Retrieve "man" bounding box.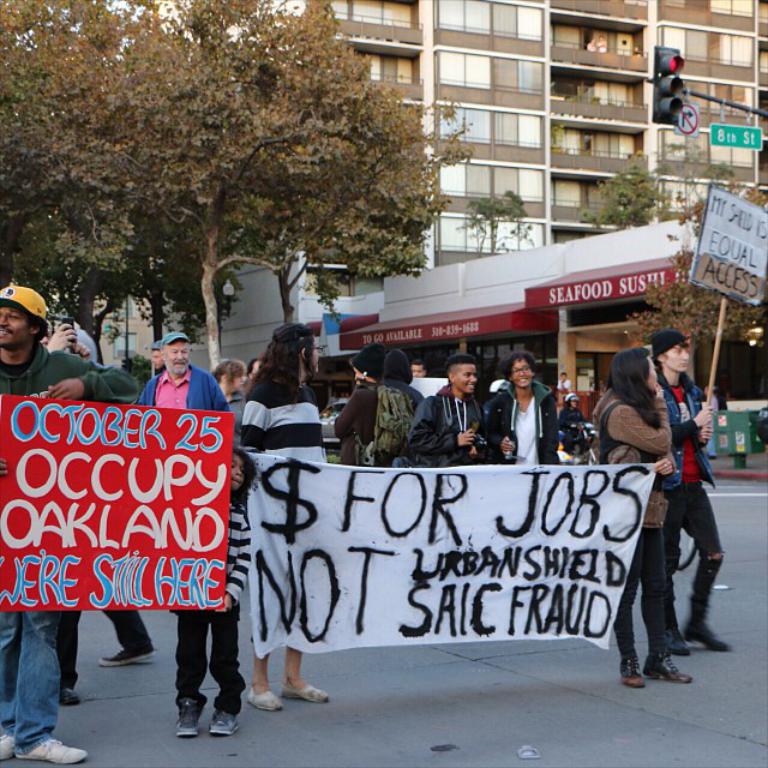
Bounding box: locate(556, 370, 574, 390).
